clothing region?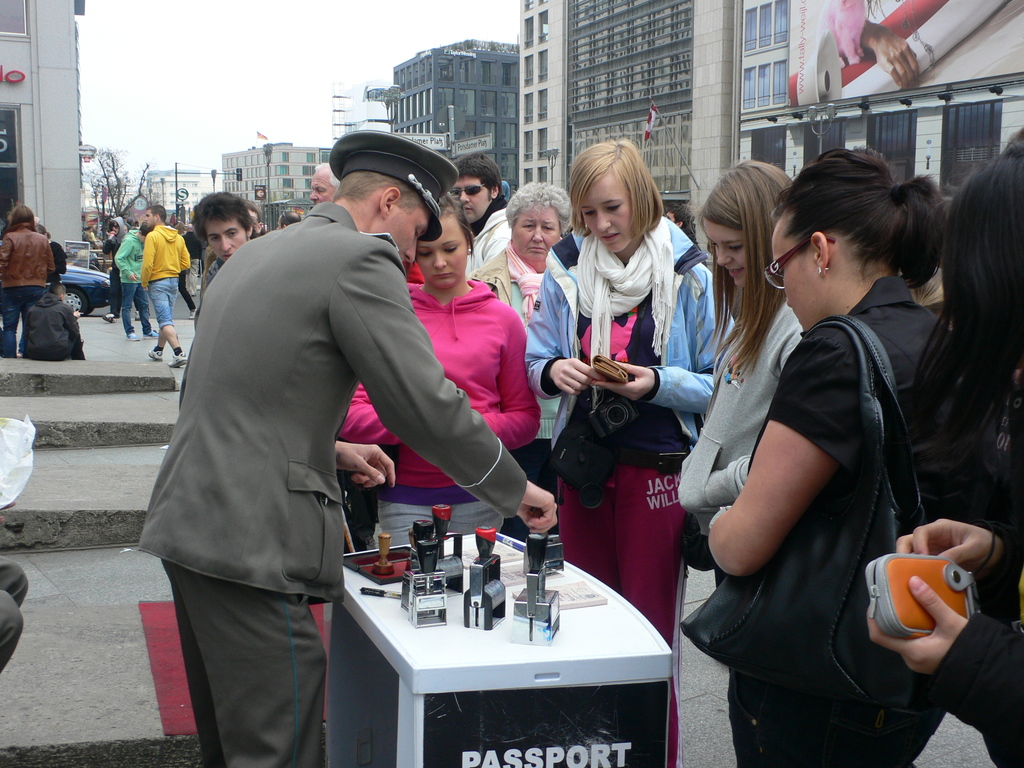
pyautogui.locateOnScreen(115, 228, 152, 335)
